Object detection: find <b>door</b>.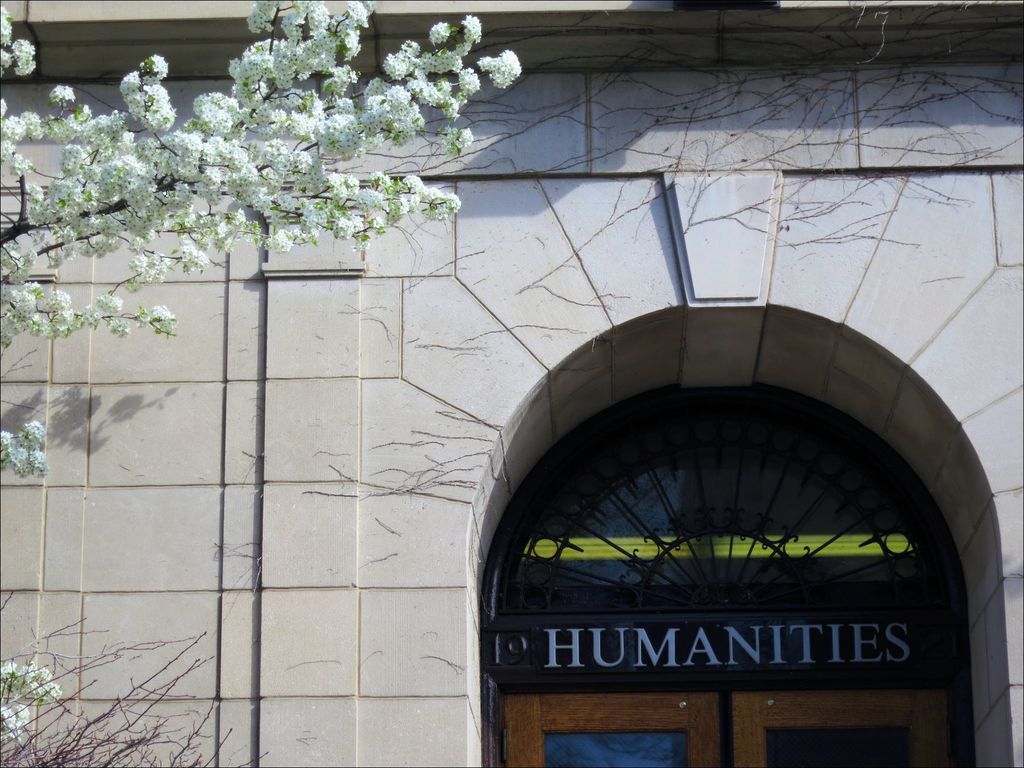
<box>731,690,961,767</box>.
